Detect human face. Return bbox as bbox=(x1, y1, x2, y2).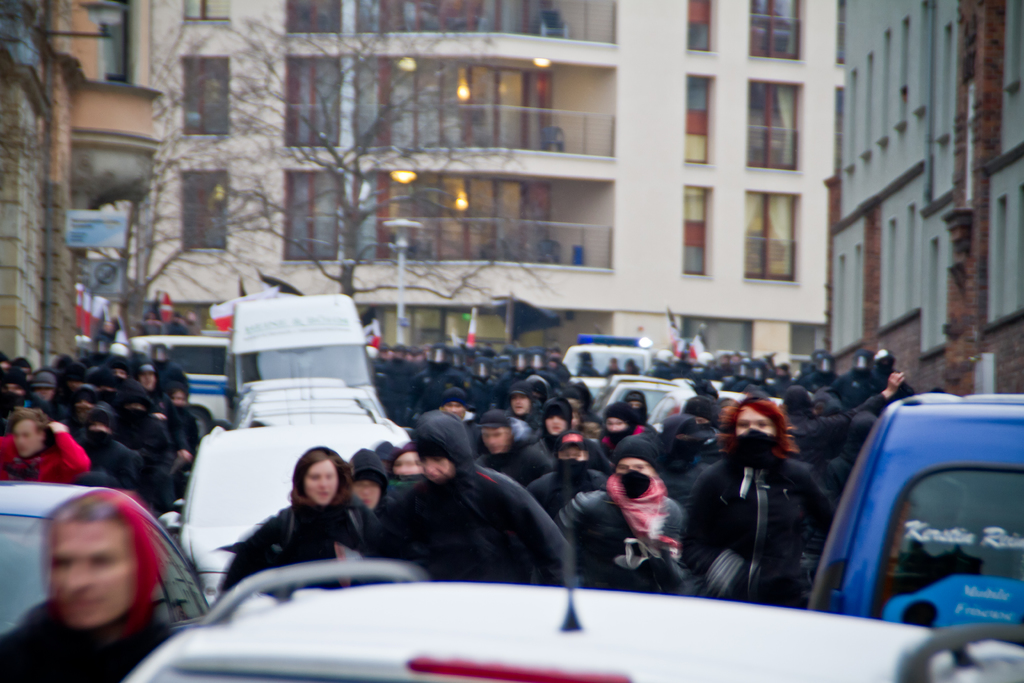
bbox=(546, 415, 567, 436).
